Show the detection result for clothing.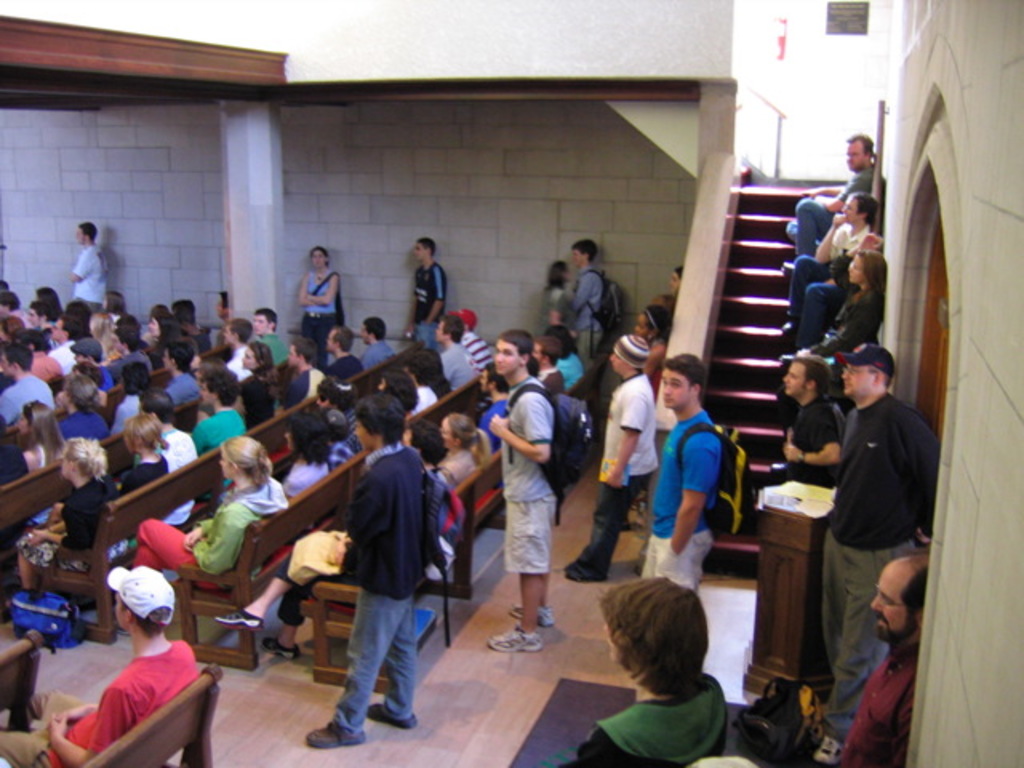
461/328/493/370.
